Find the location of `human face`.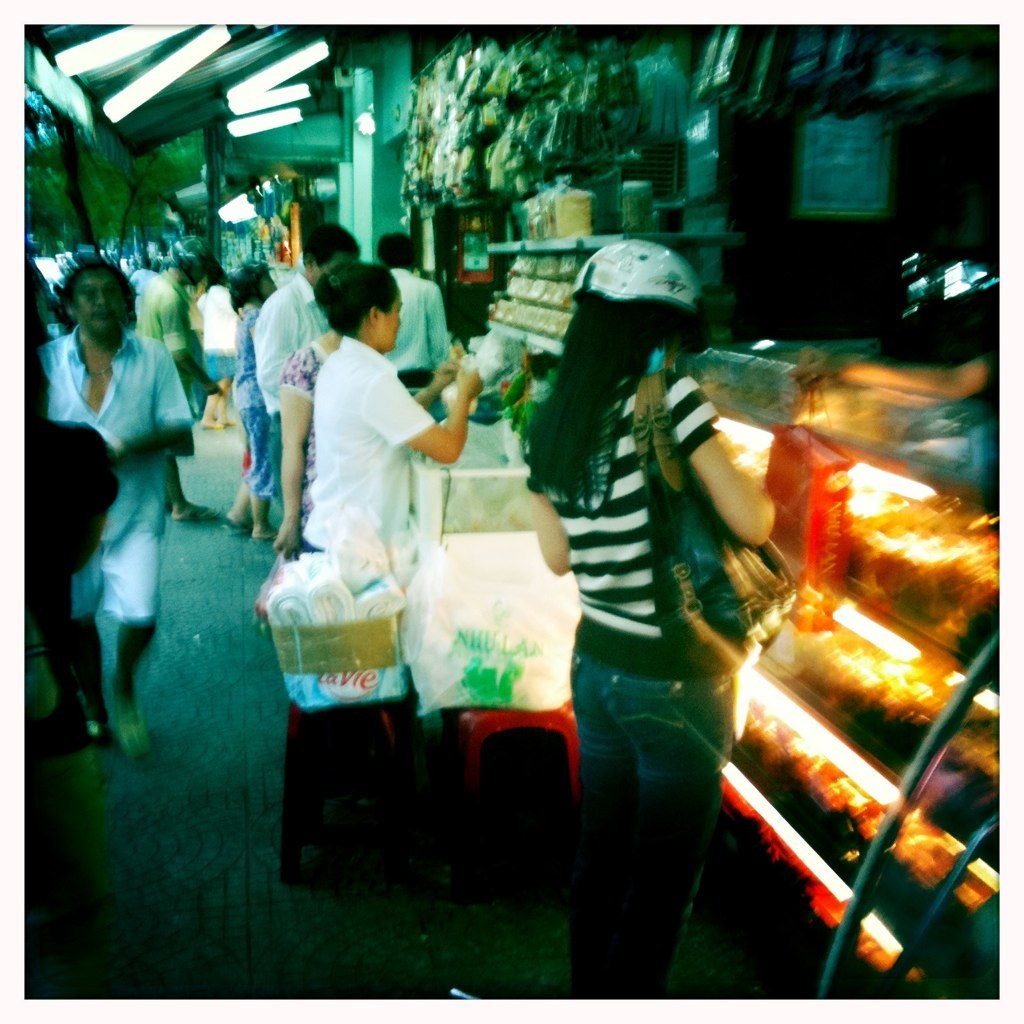
Location: (368, 290, 413, 340).
